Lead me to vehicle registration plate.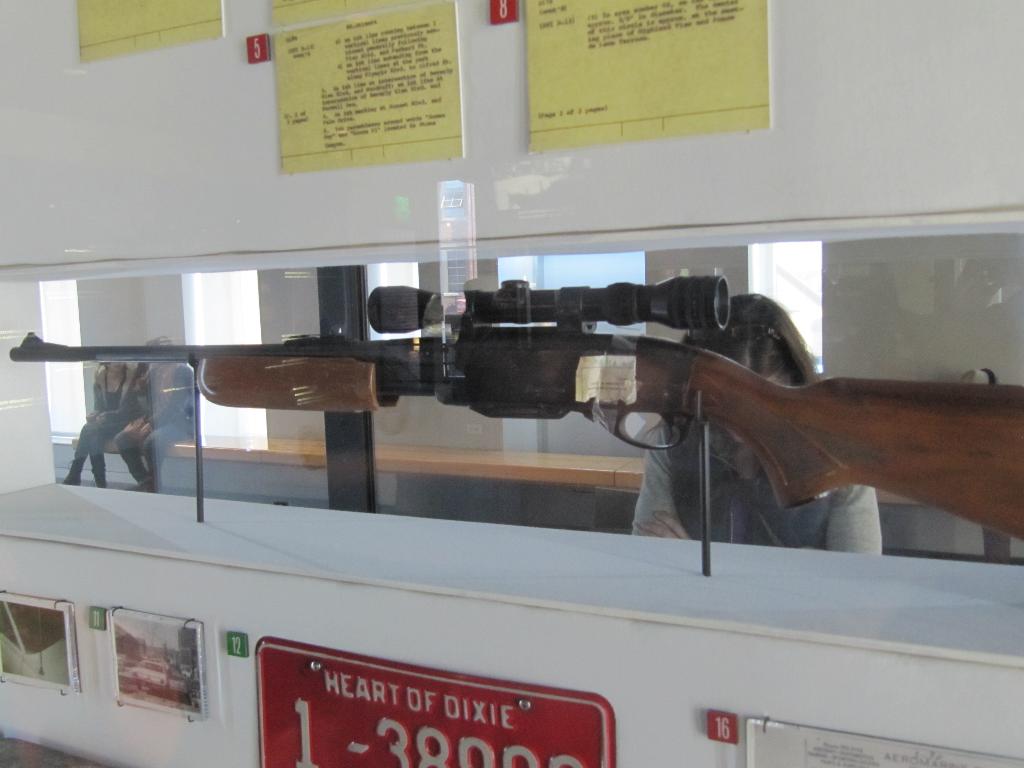
Lead to <box>222,652,609,760</box>.
